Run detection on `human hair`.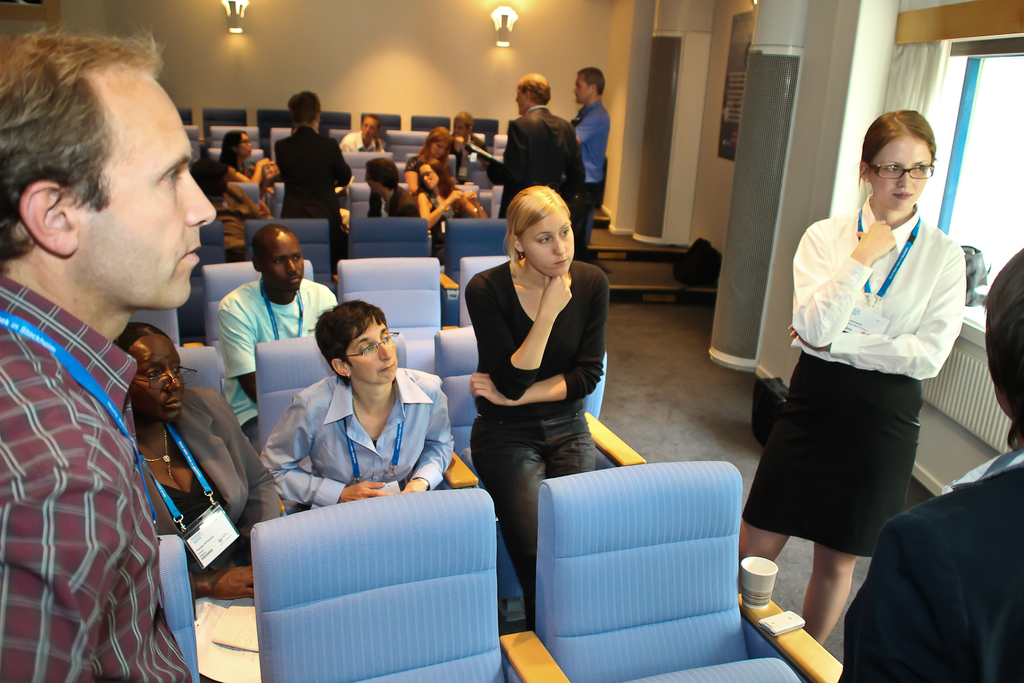
Result: (left=410, top=160, right=461, bottom=196).
